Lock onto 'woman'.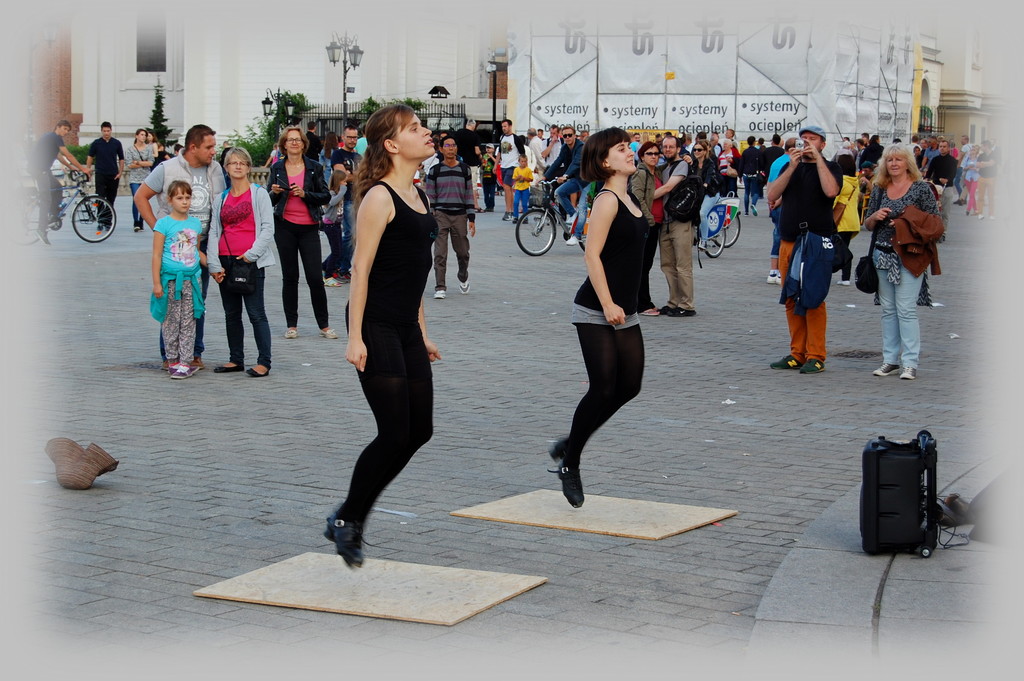
Locked: 684:138:723:255.
